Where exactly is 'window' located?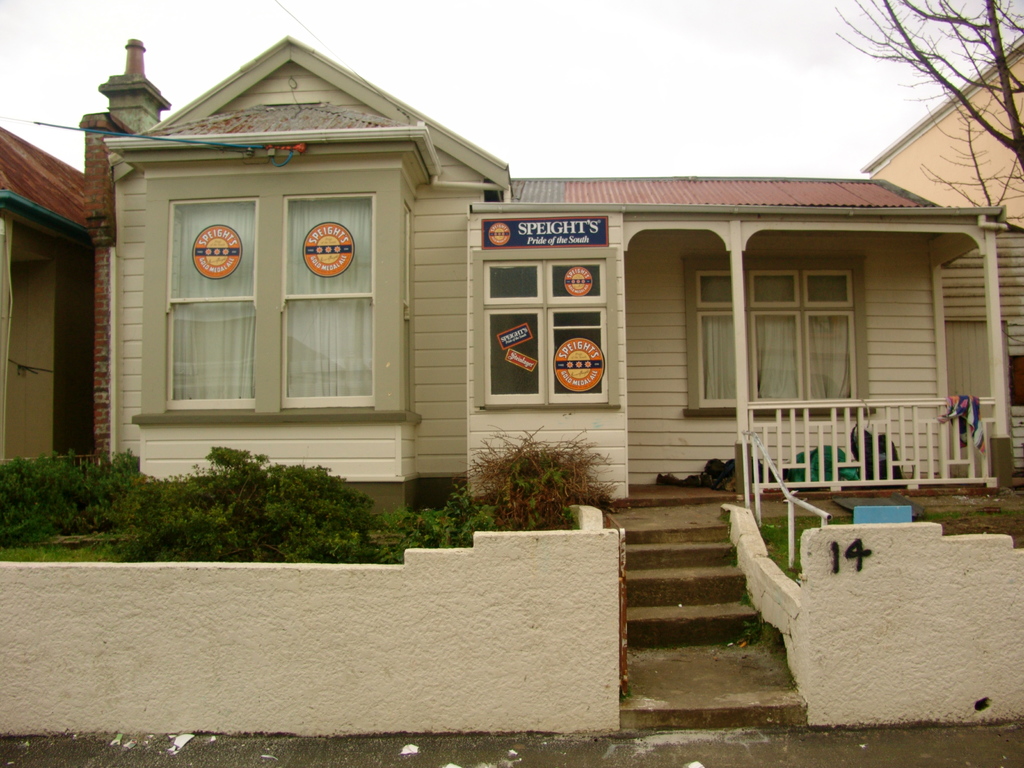
Its bounding box is 695, 263, 860, 404.
